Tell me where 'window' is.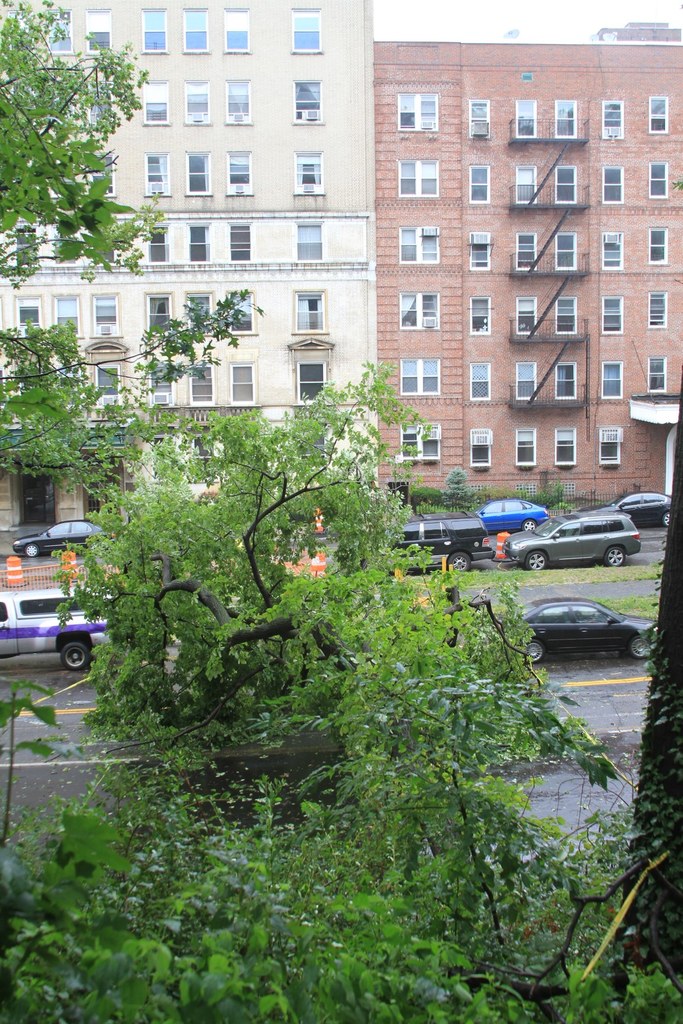
'window' is at locate(470, 168, 490, 207).
